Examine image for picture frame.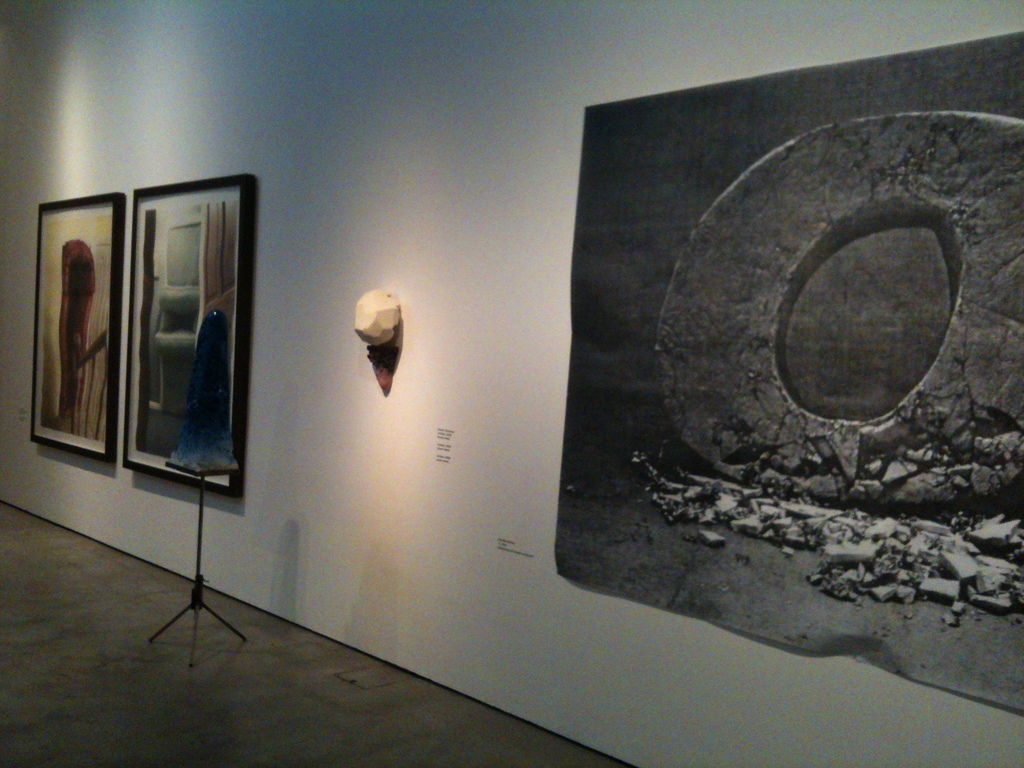
Examination result: left=25, top=195, right=124, bottom=465.
